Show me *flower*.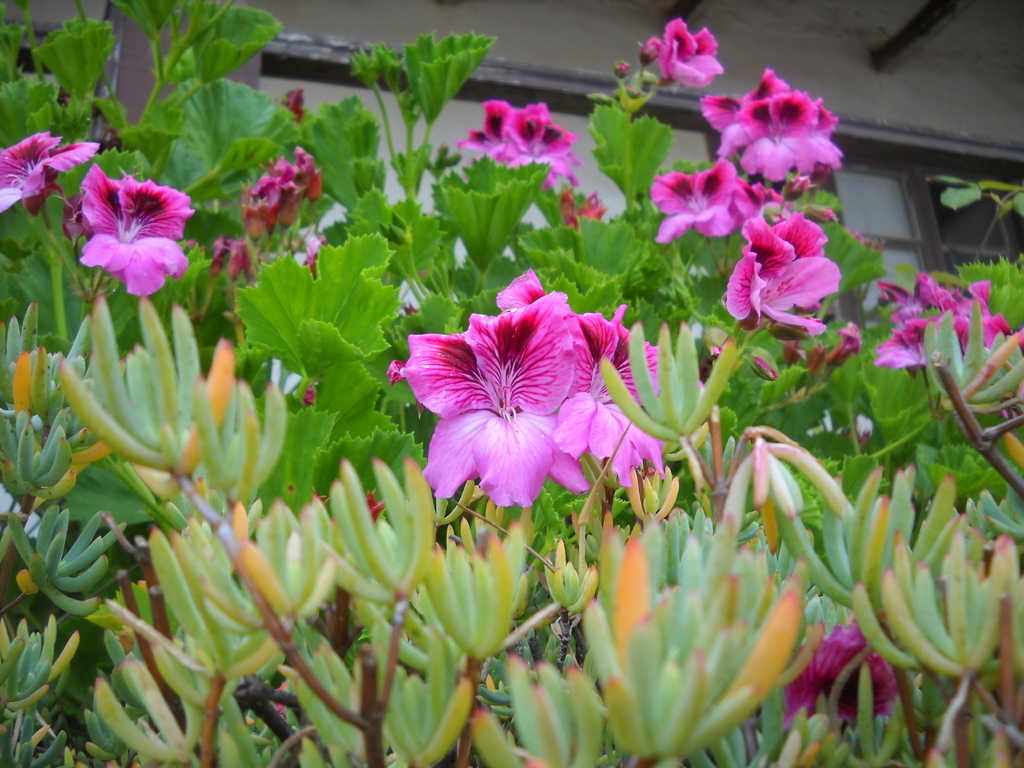
*flower* is here: pyautogui.locateOnScreen(870, 319, 955, 373).
